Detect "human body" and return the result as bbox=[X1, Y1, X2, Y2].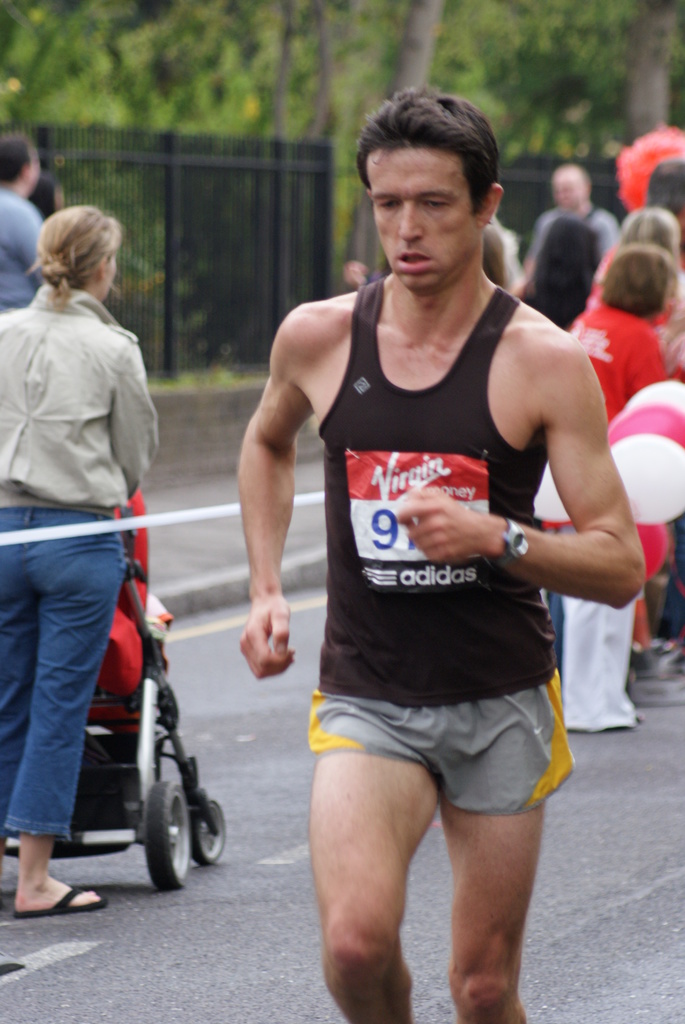
bbox=[534, 204, 611, 284].
